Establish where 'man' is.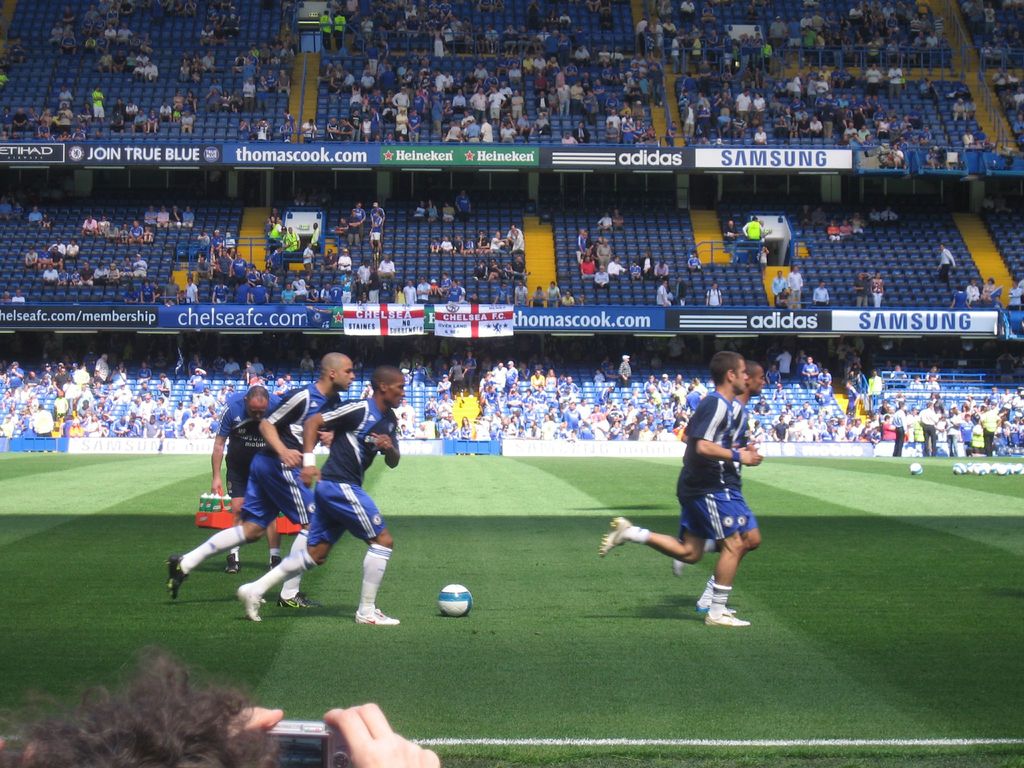
Established at <bbox>403, 280, 418, 303</bbox>.
